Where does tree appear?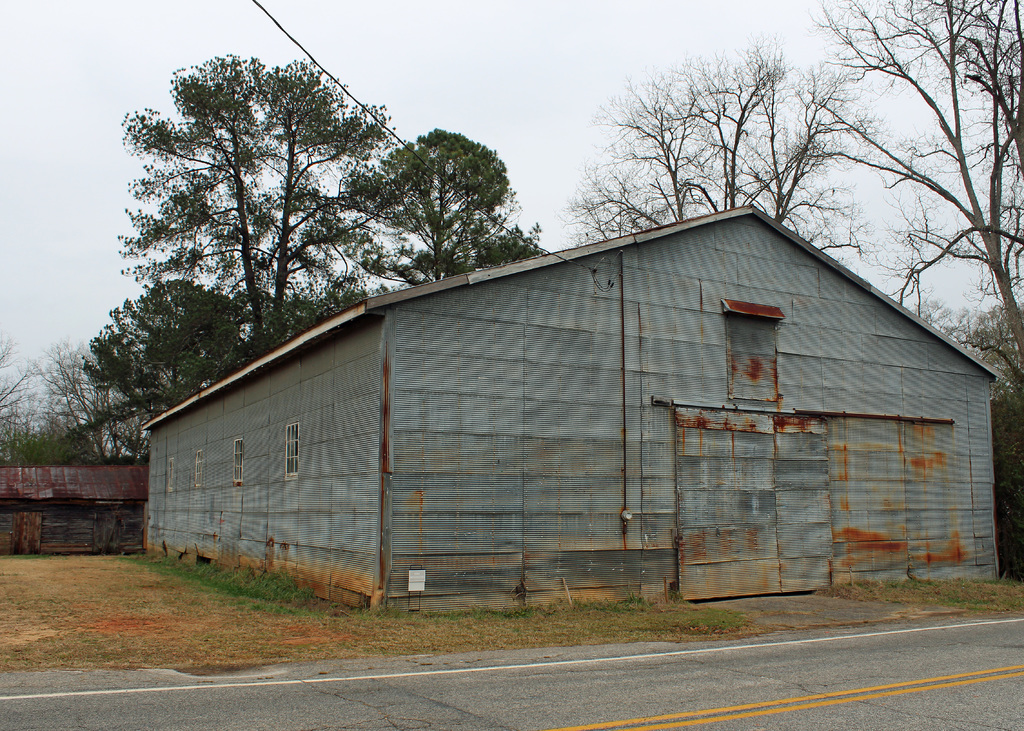
Appears at select_region(33, 355, 157, 470).
